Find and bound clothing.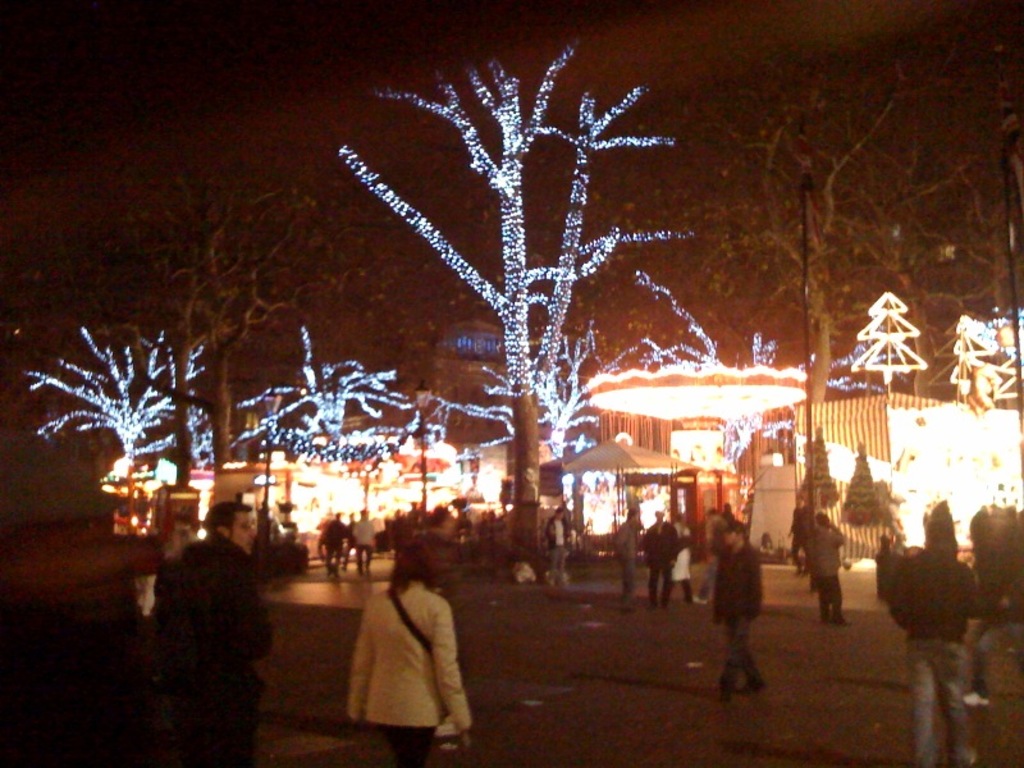
Bound: 878:538:975:767.
